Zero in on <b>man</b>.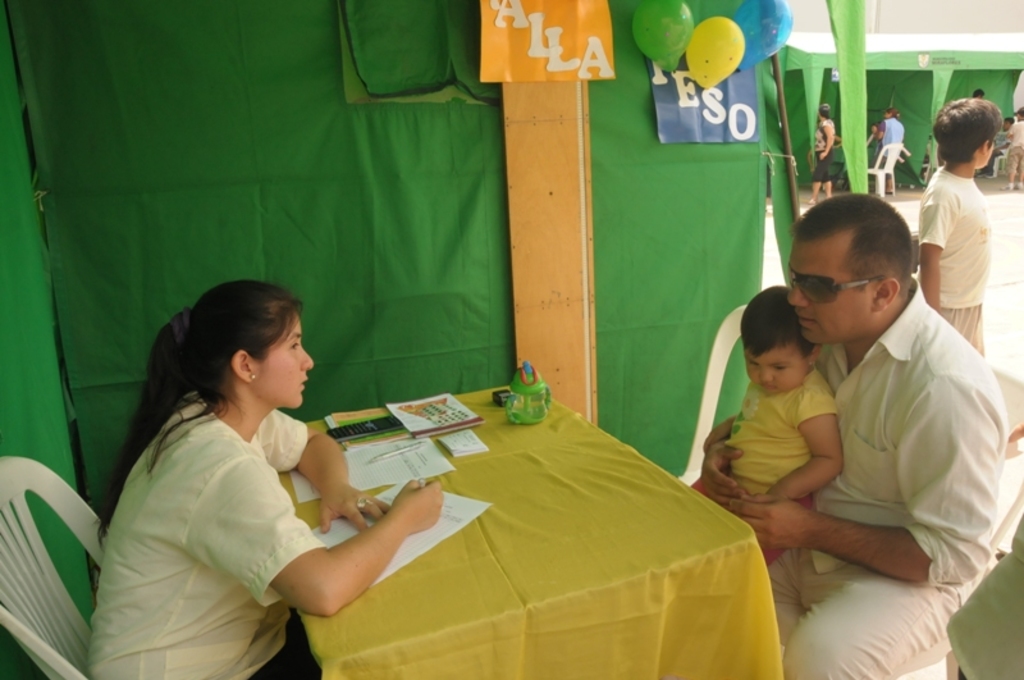
Zeroed in: <box>978,113,1016,181</box>.
